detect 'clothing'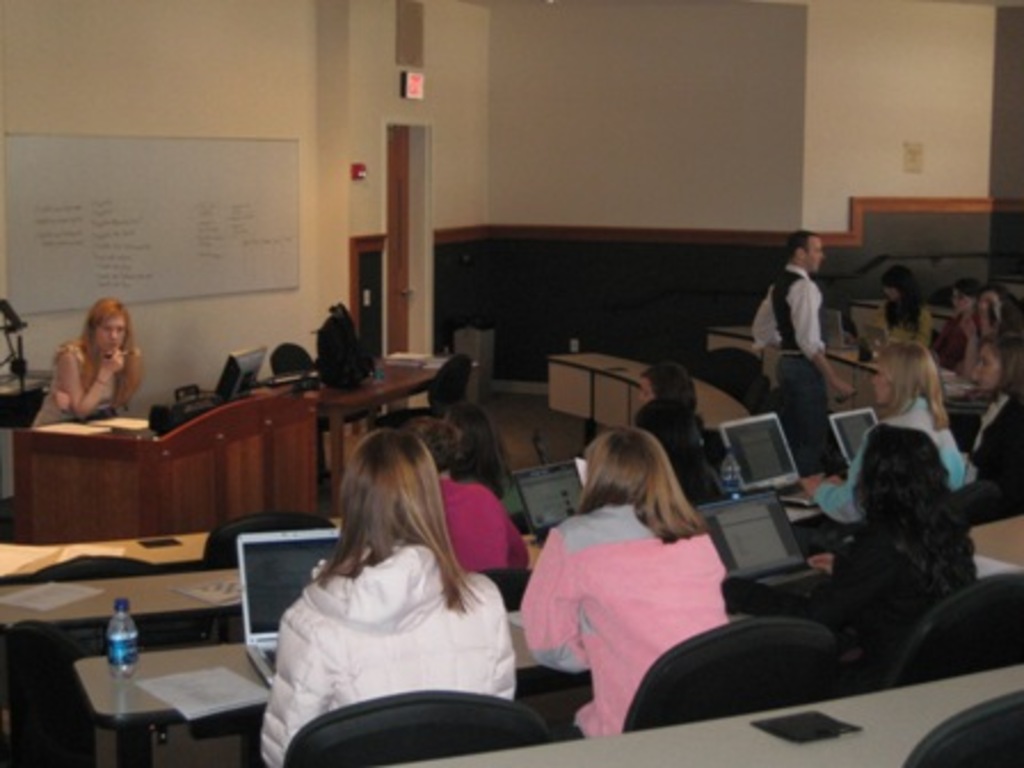
[962, 389, 1022, 521]
